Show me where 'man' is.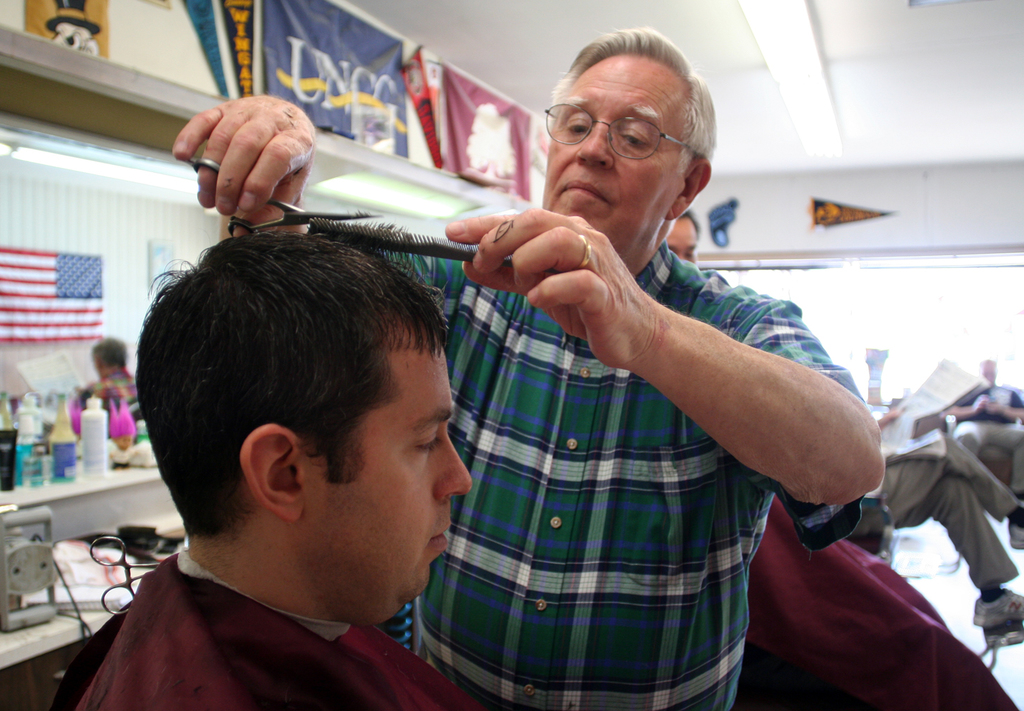
'man' is at x1=954 y1=359 x2=1023 y2=497.
